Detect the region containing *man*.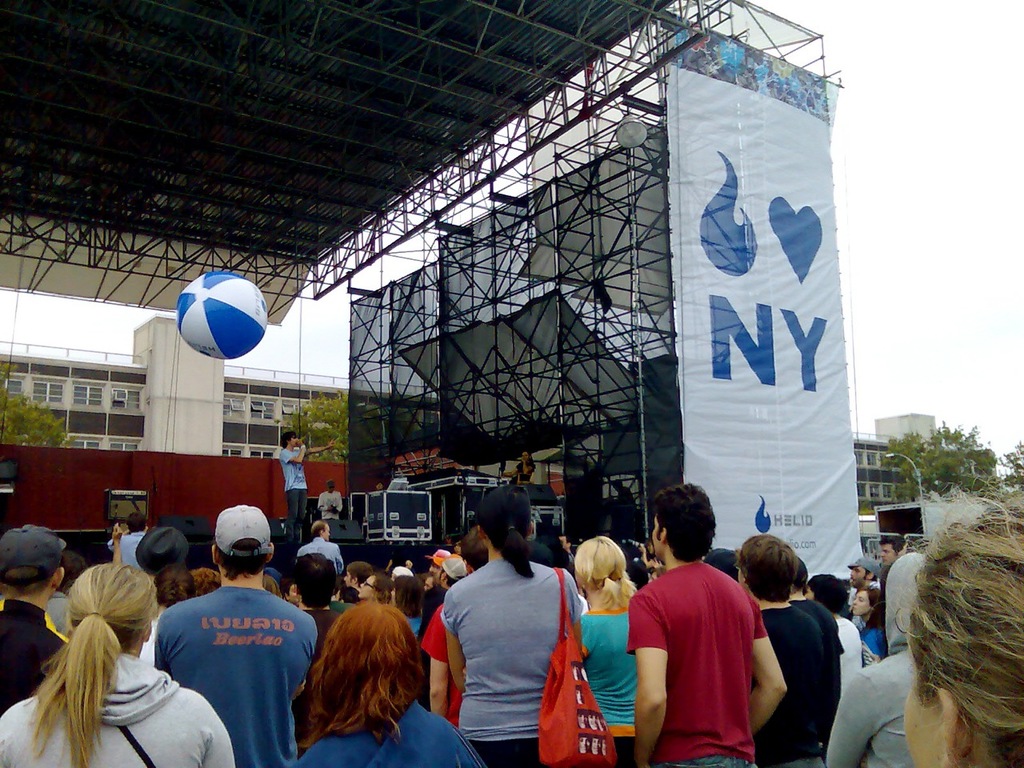
(313, 478, 345, 522).
